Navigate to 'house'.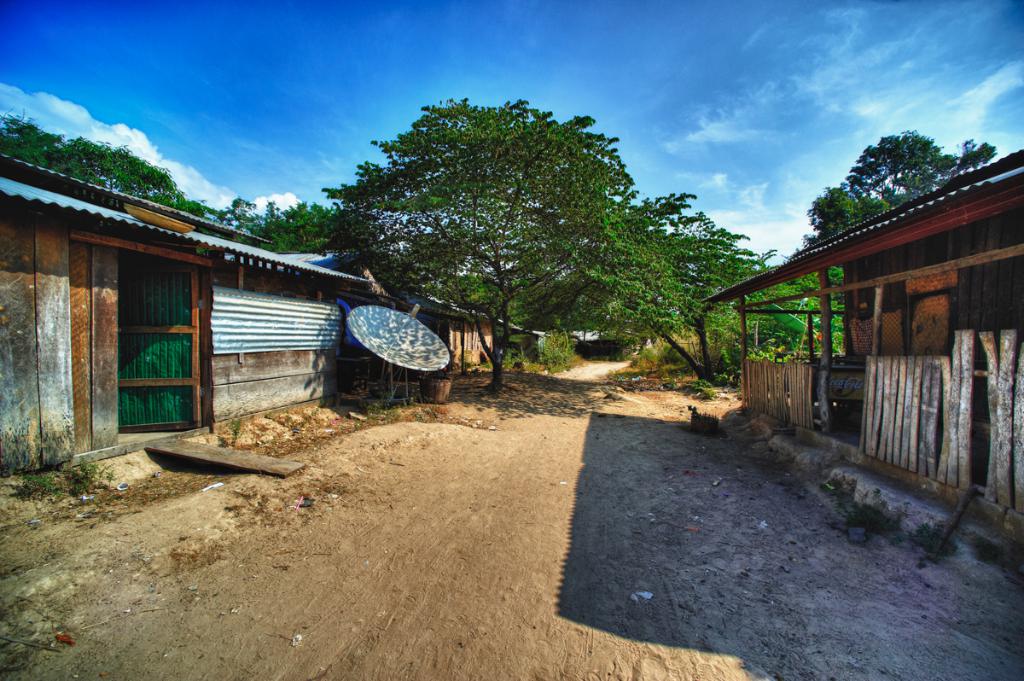
Navigation target: bbox(723, 140, 1017, 495).
